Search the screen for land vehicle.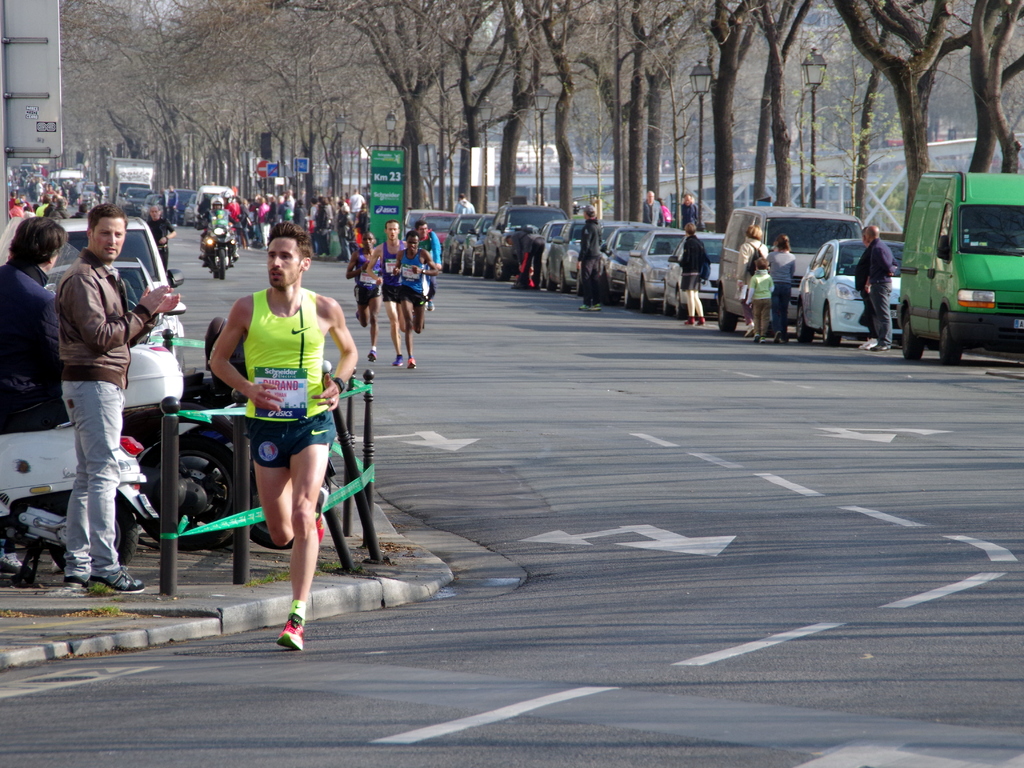
Found at detection(202, 182, 231, 214).
